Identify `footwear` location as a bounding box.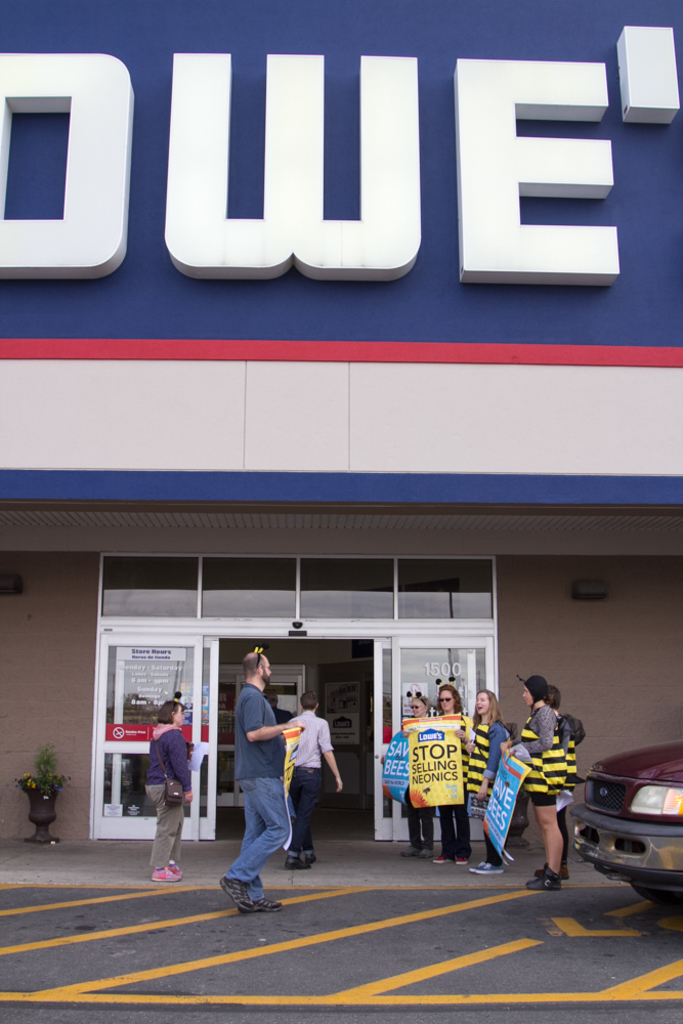
153/863/179/881.
